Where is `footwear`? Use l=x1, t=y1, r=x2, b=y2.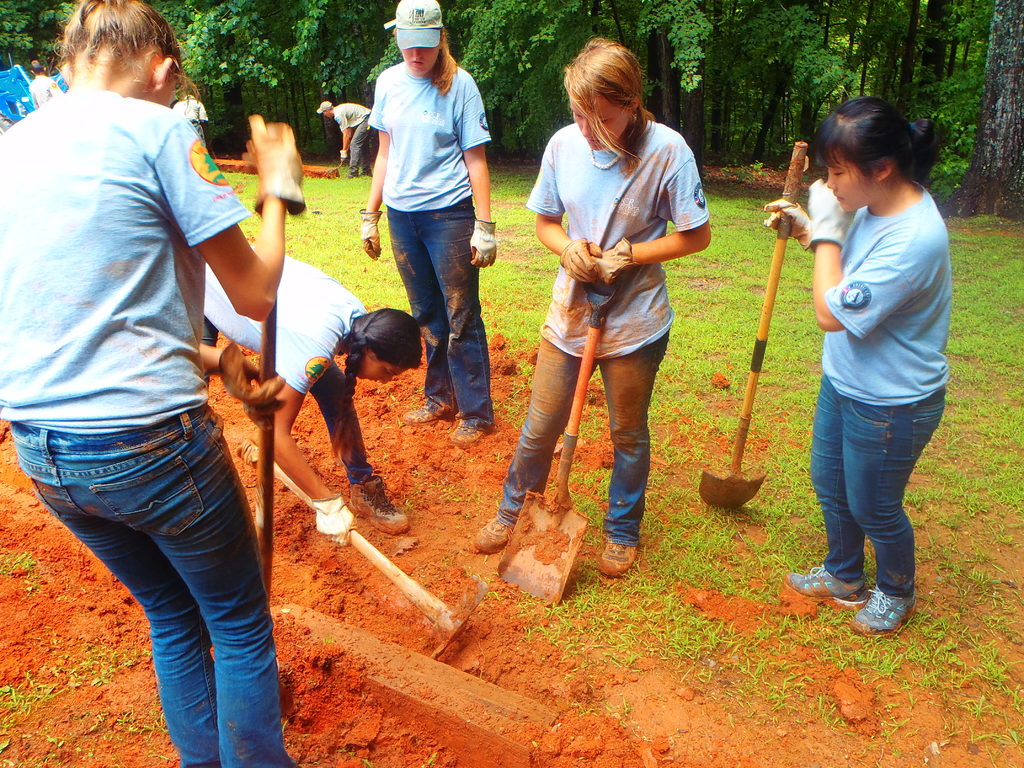
l=346, t=170, r=354, b=179.
